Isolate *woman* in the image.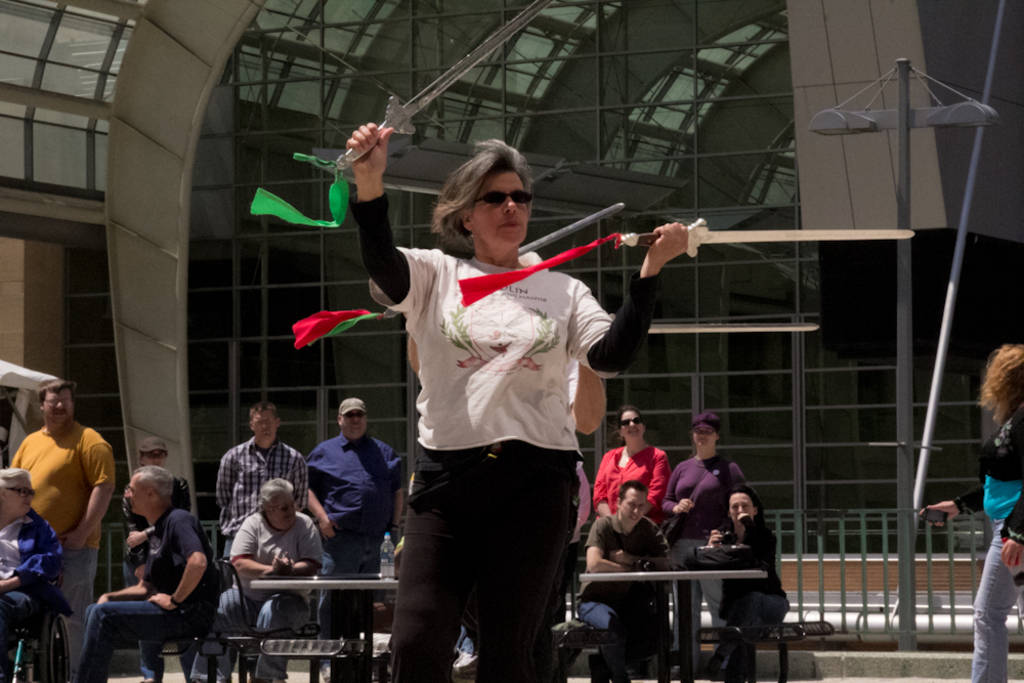
Isolated region: box(702, 489, 790, 682).
